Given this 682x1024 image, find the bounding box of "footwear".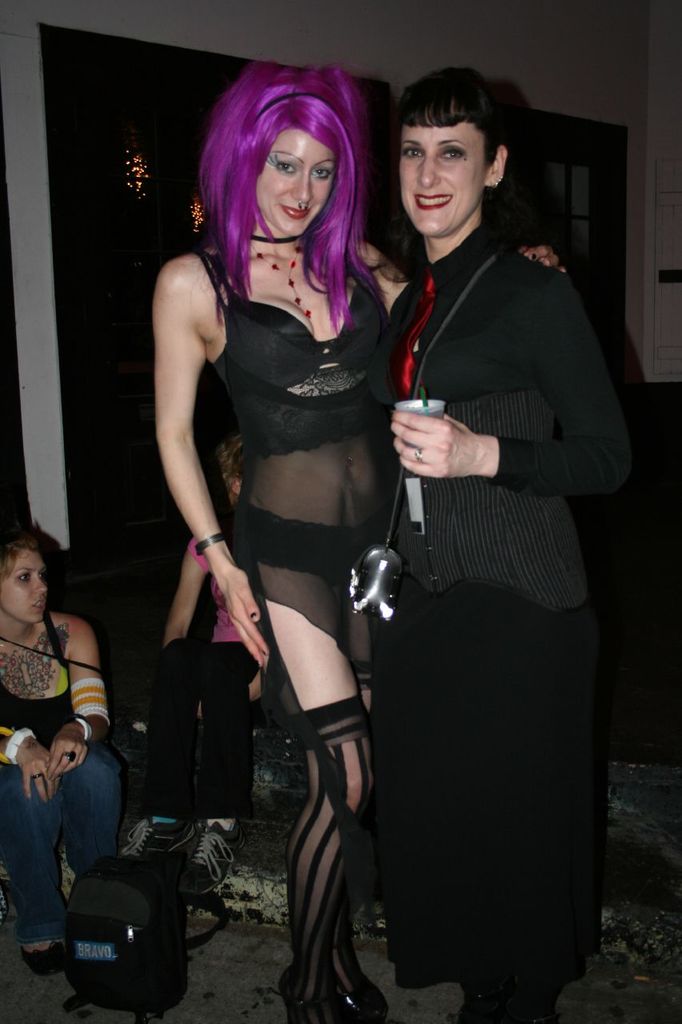
left=181, top=822, right=249, bottom=901.
